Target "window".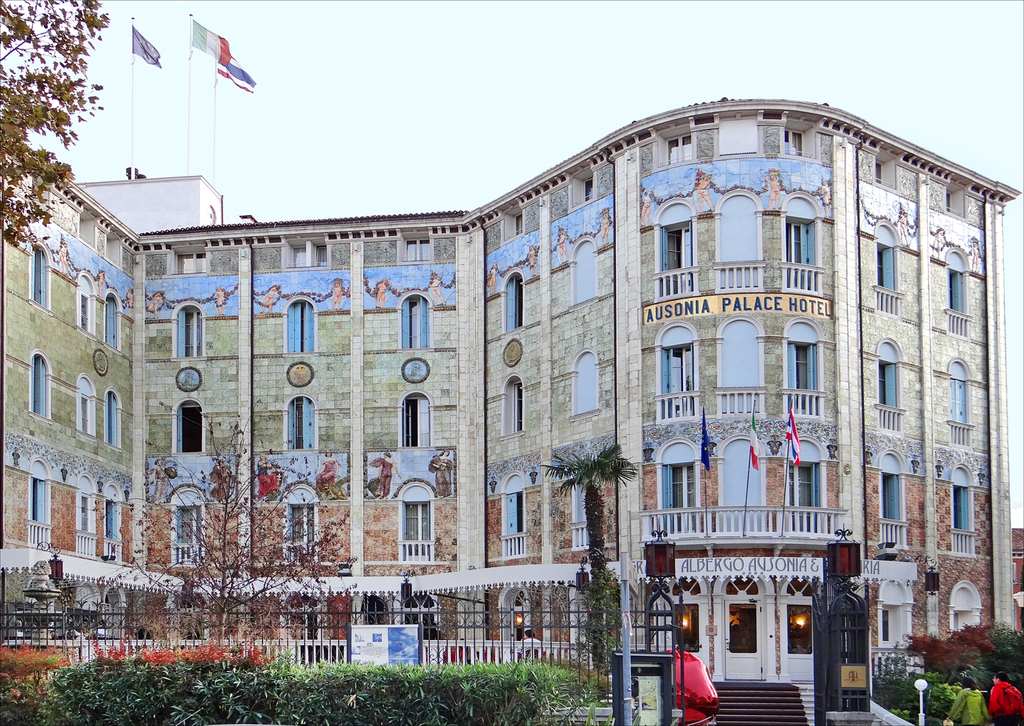
Target region: (399,479,435,563).
